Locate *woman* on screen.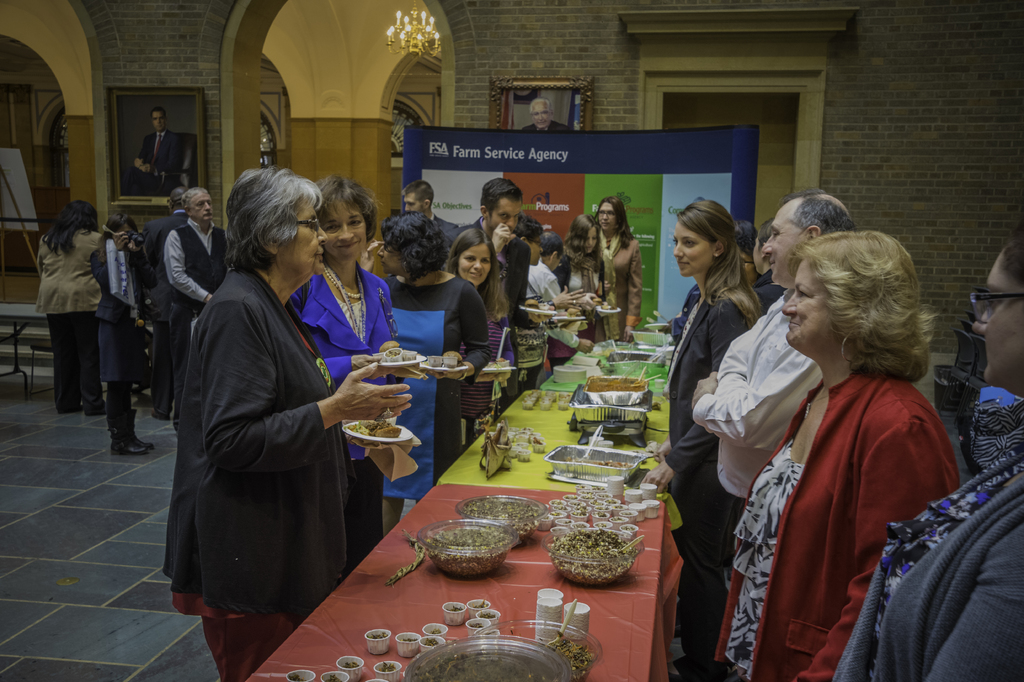
On screen at [left=836, top=231, right=1023, bottom=681].
